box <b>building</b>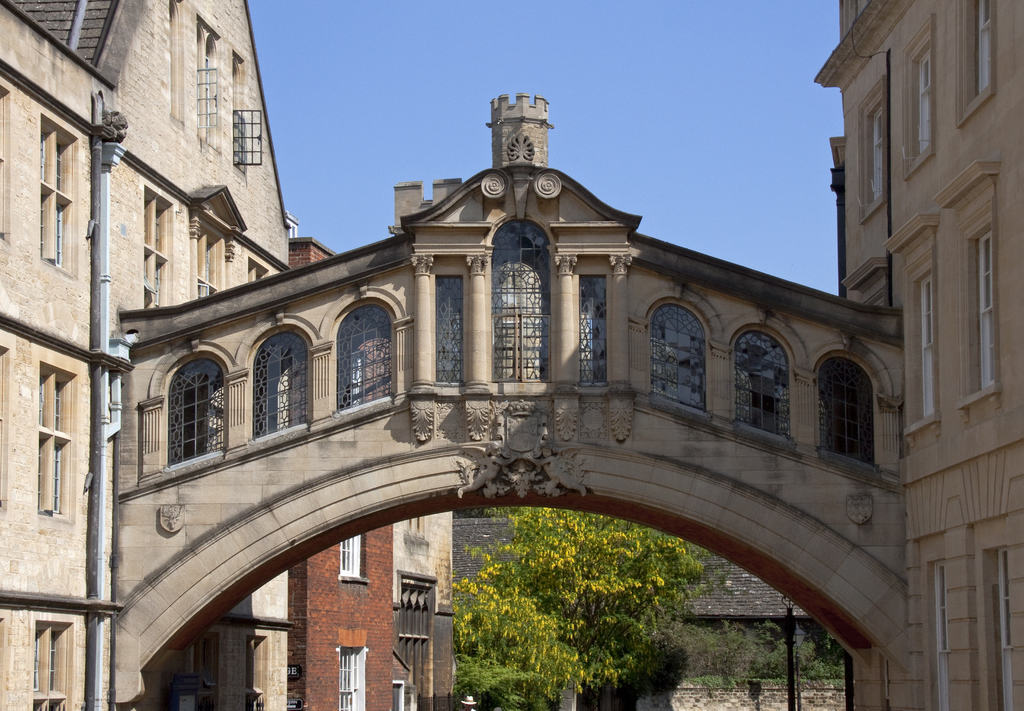
left=394, top=510, right=452, bottom=710
